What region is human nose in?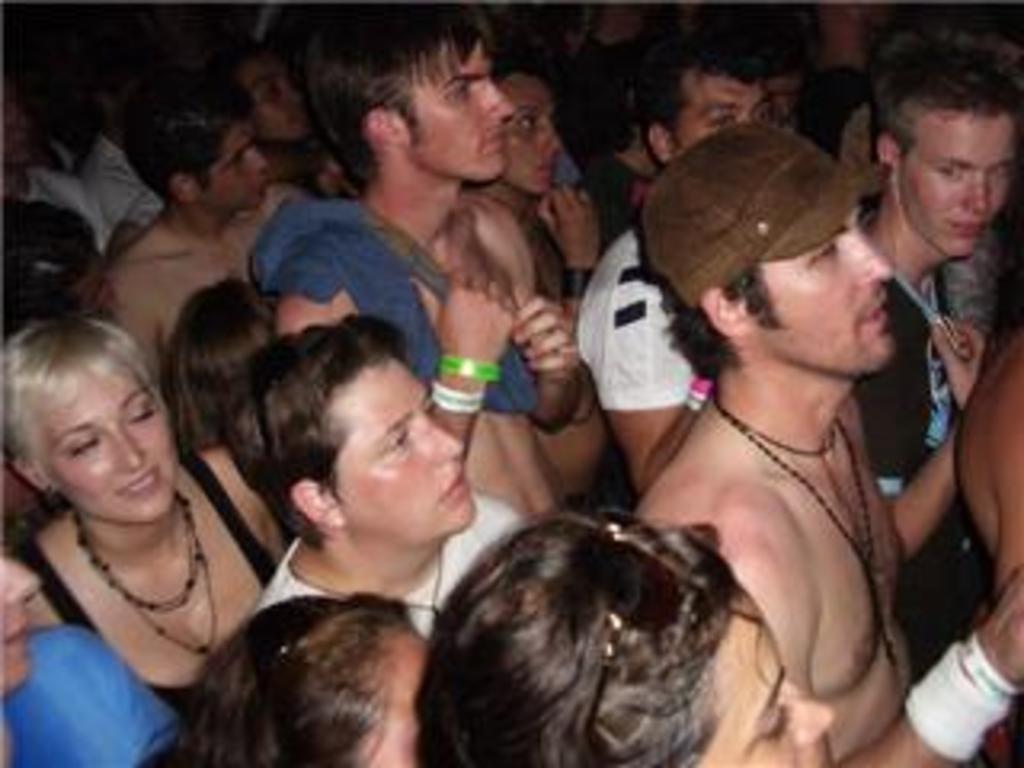
(0, 557, 38, 595).
